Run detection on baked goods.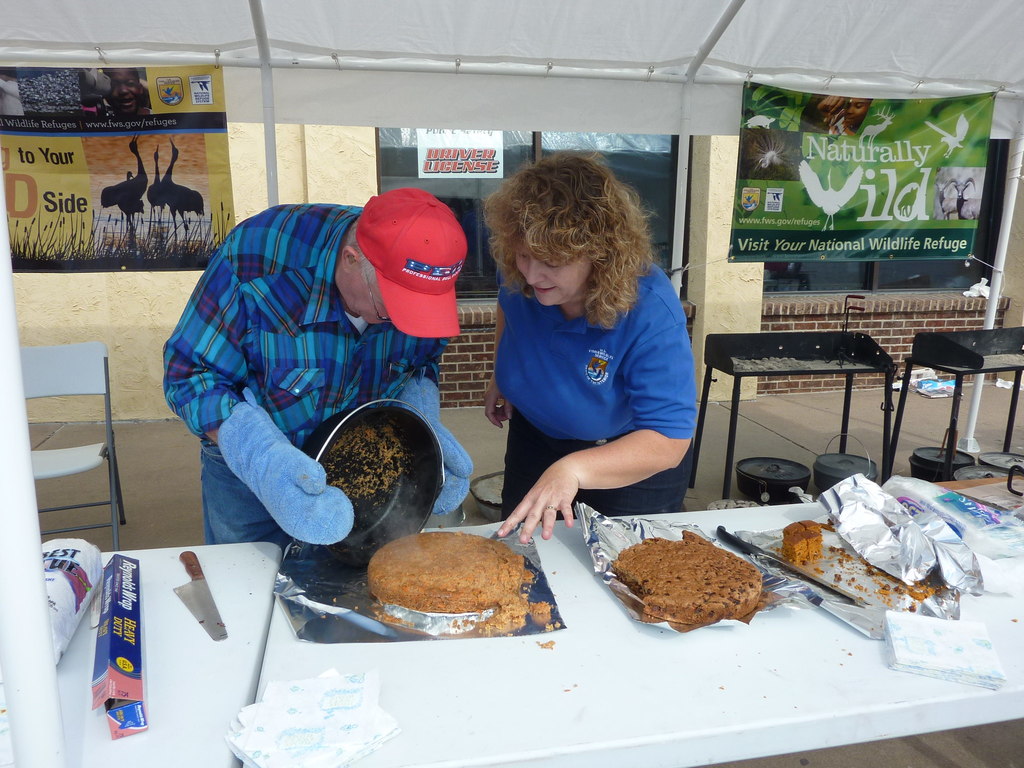
Result: x1=605, y1=527, x2=764, y2=626.
